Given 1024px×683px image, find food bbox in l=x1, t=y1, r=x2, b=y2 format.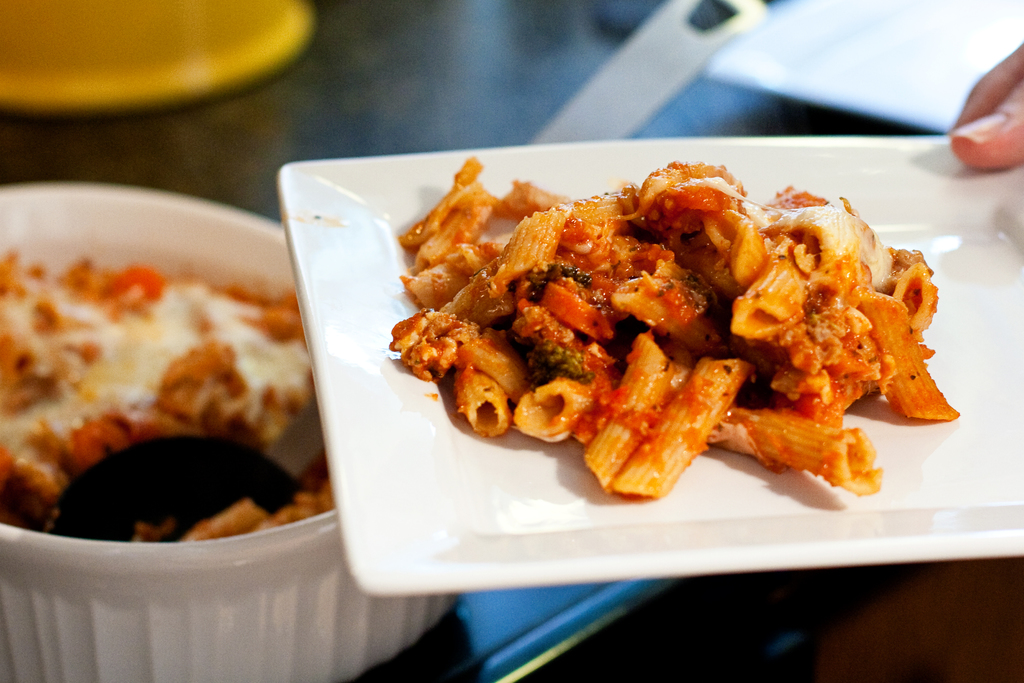
l=0, t=251, r=332, b=541.
